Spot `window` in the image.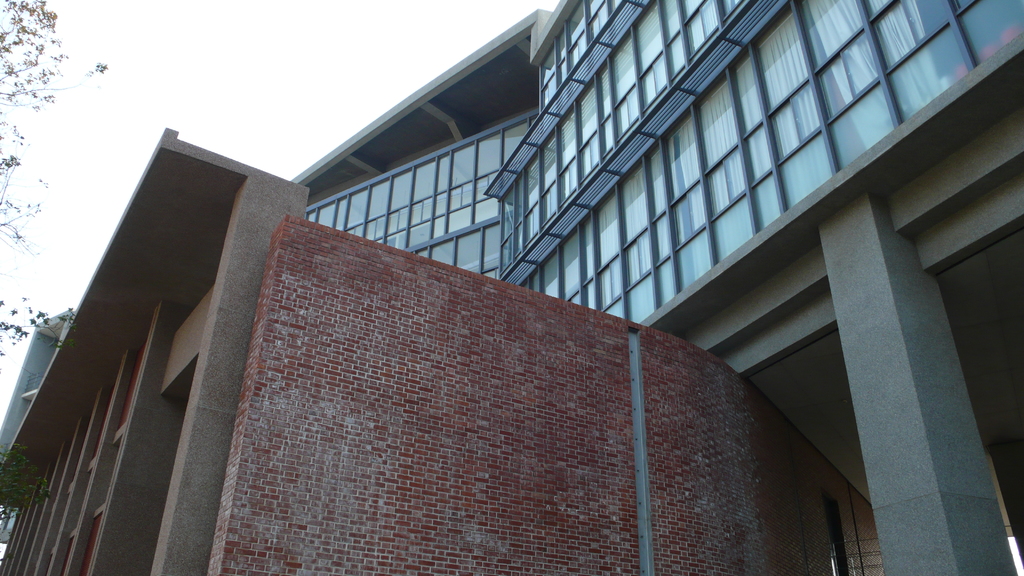
`window` found at x1=516, y1=0, x2=1023, y2=327.
